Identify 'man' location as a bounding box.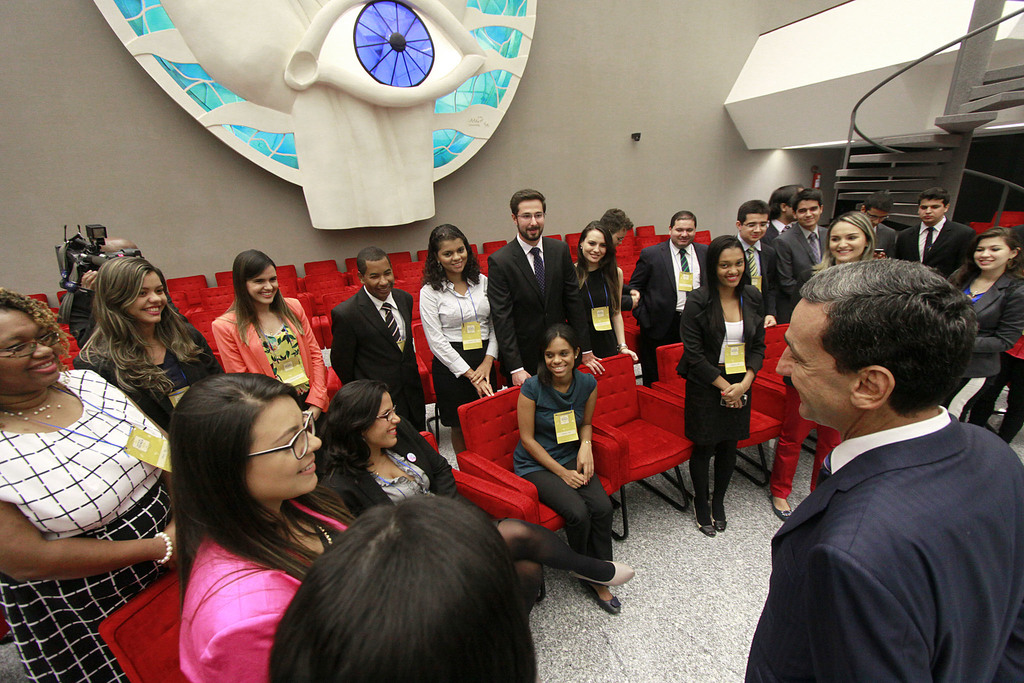
rect(625, 211, 712, 387).
